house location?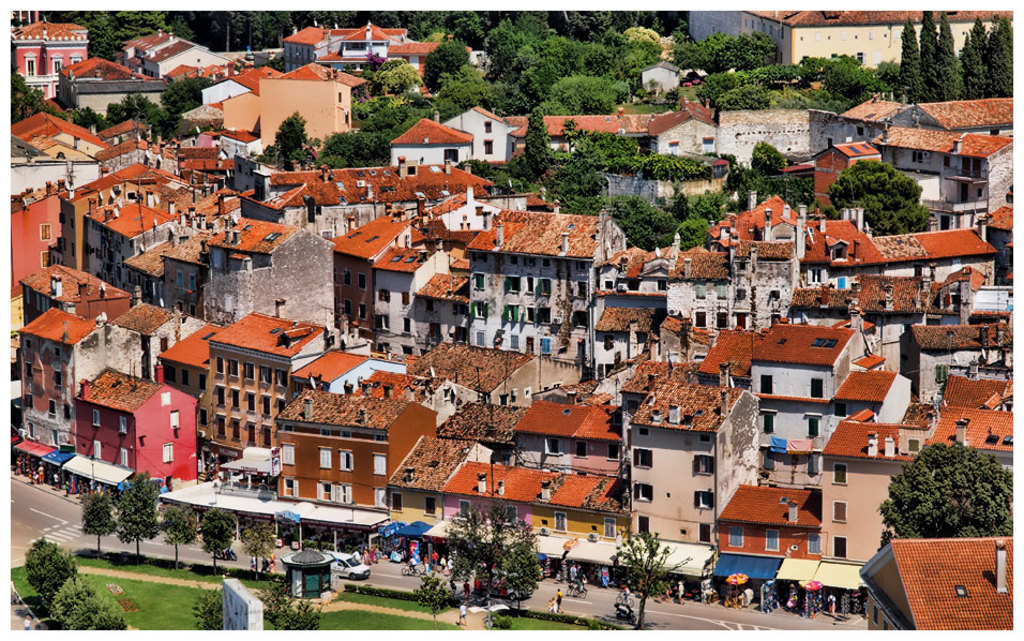
588:227:735:355
